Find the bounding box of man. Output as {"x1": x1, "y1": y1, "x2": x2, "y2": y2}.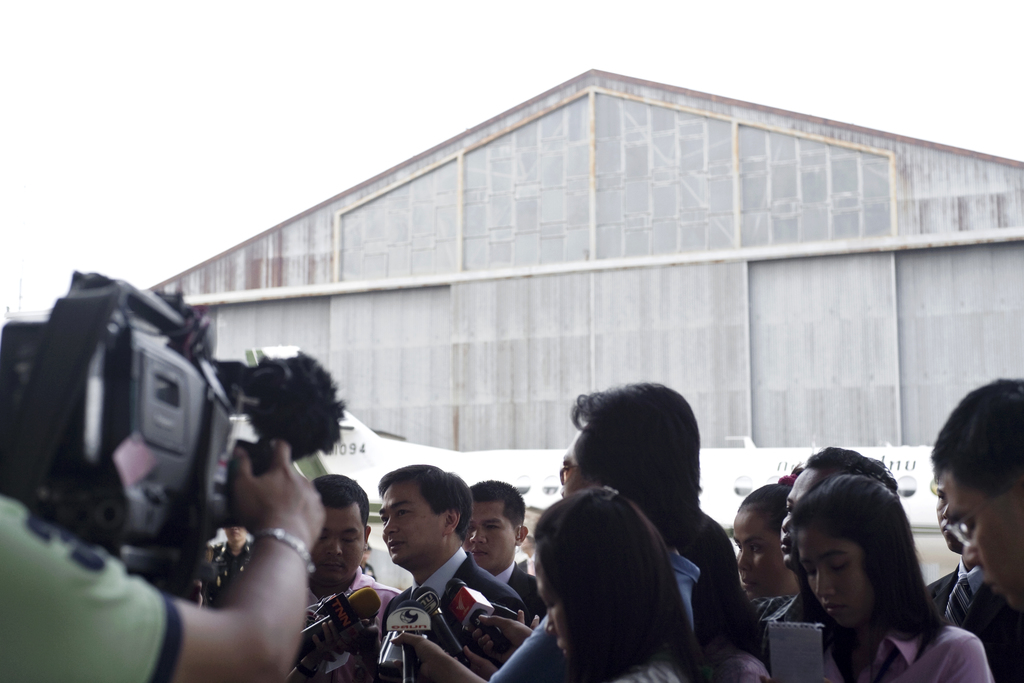
{"x1": 387, "y1": 379, "x2": 700, "y2": 682}.
